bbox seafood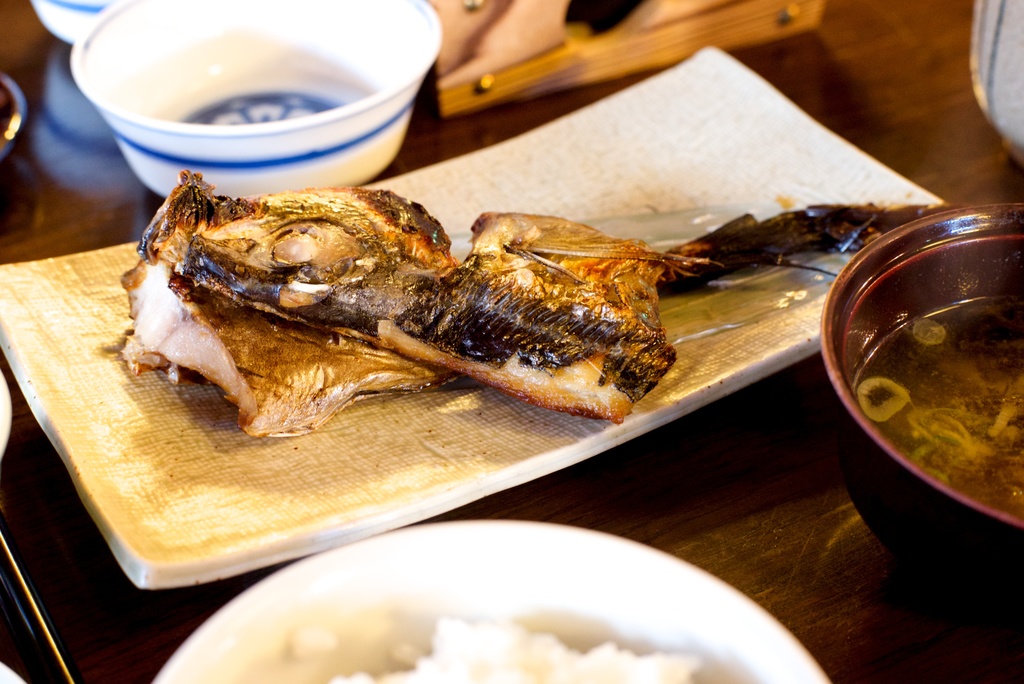
region(114, 163, 939, 427)
